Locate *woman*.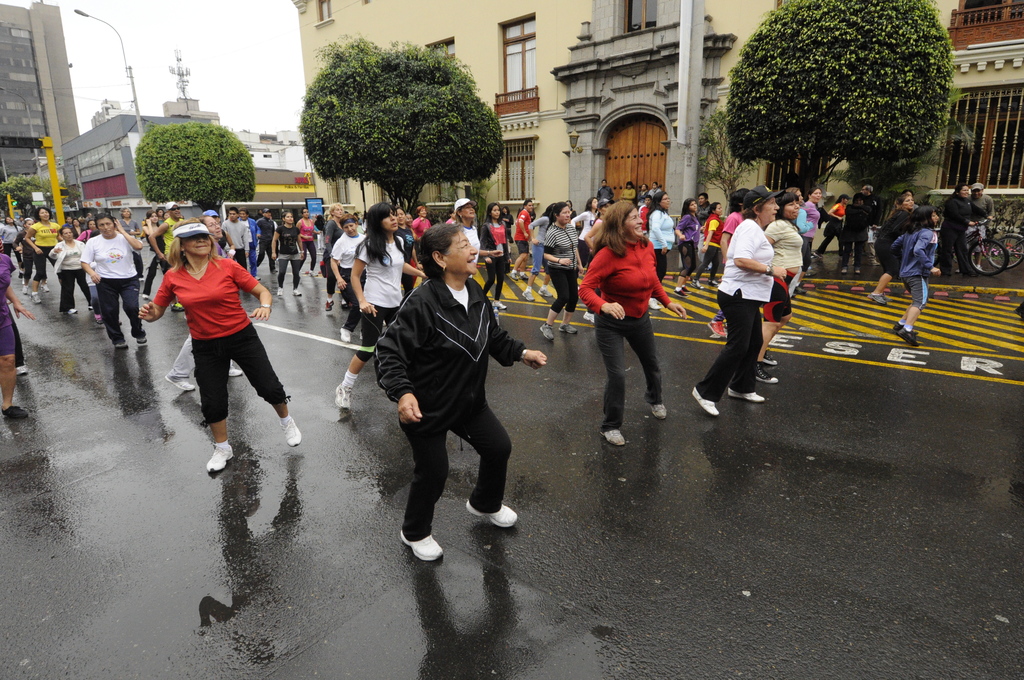
Bounding box: locate(161, 214, 244, 395).
